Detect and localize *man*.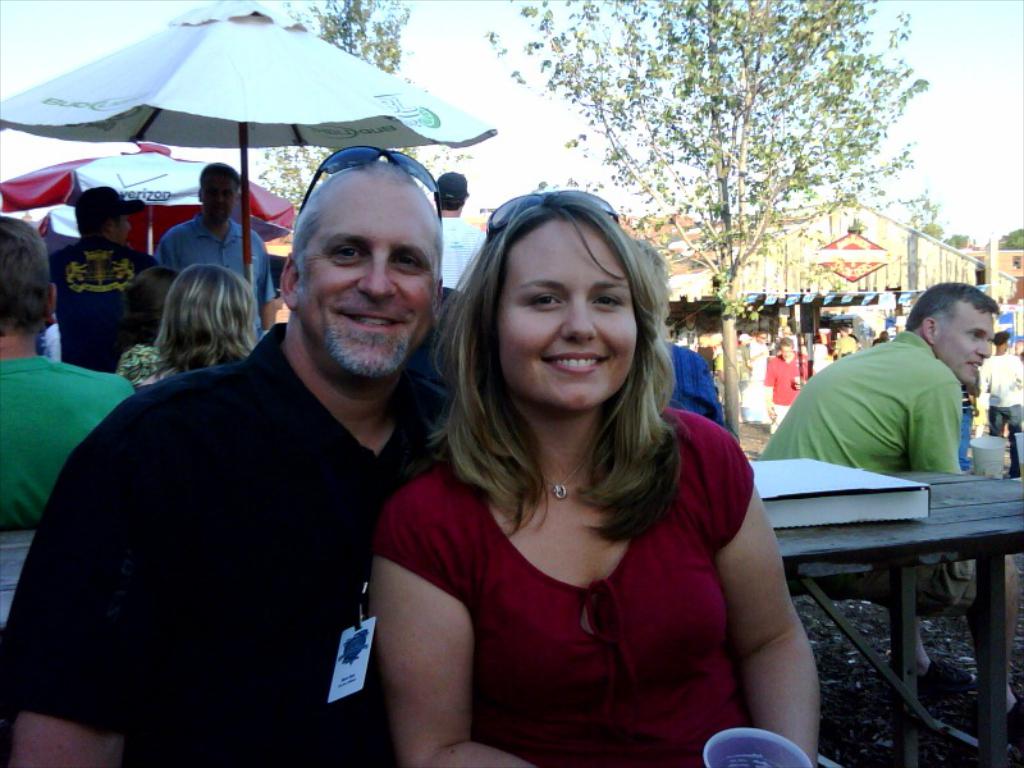
Localized at box=[438, 166, 488, 289].
